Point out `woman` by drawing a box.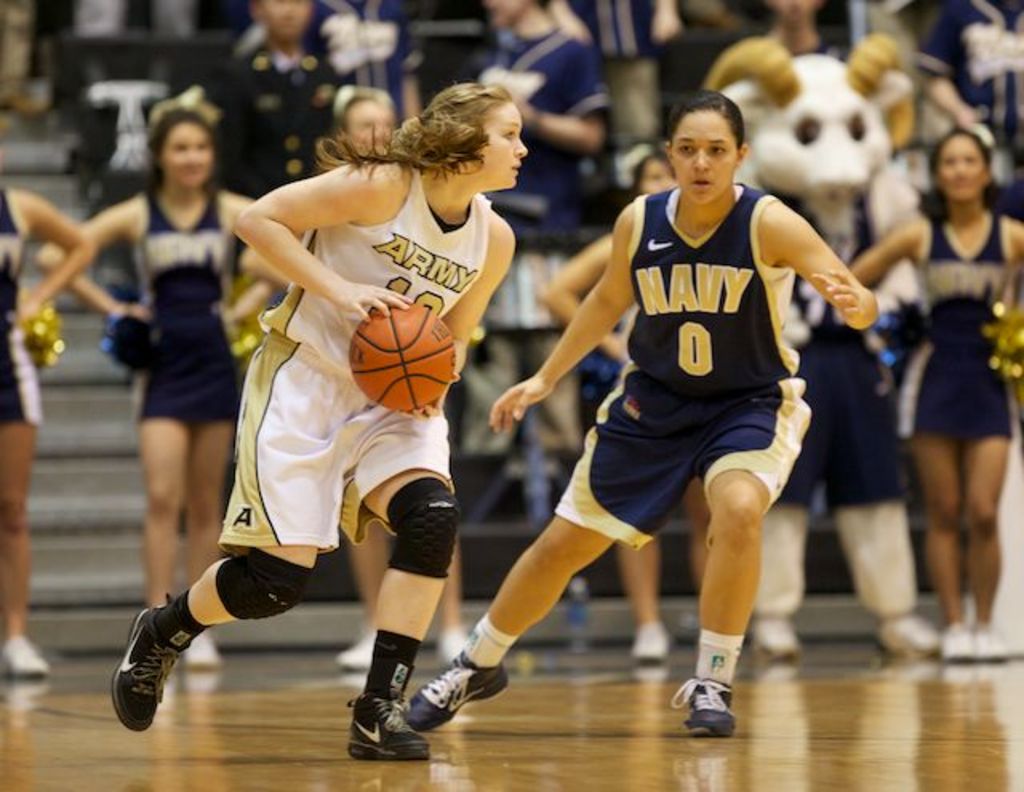
pyautogui.locateOnScreen(35, 101, 286, 664).
